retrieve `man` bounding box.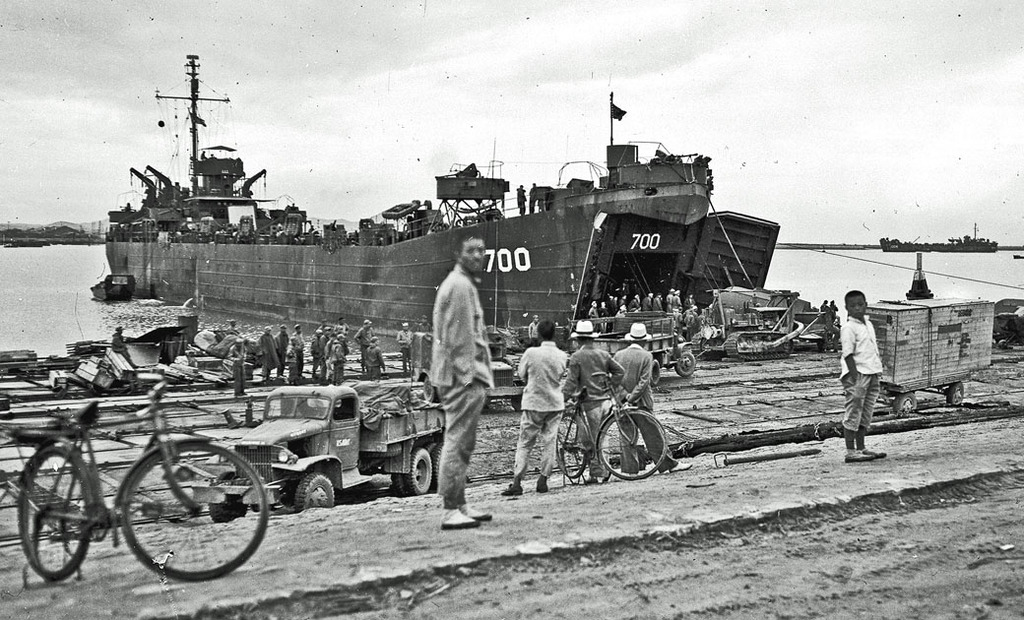
Bounding box: (411, 235, 493, 525).
